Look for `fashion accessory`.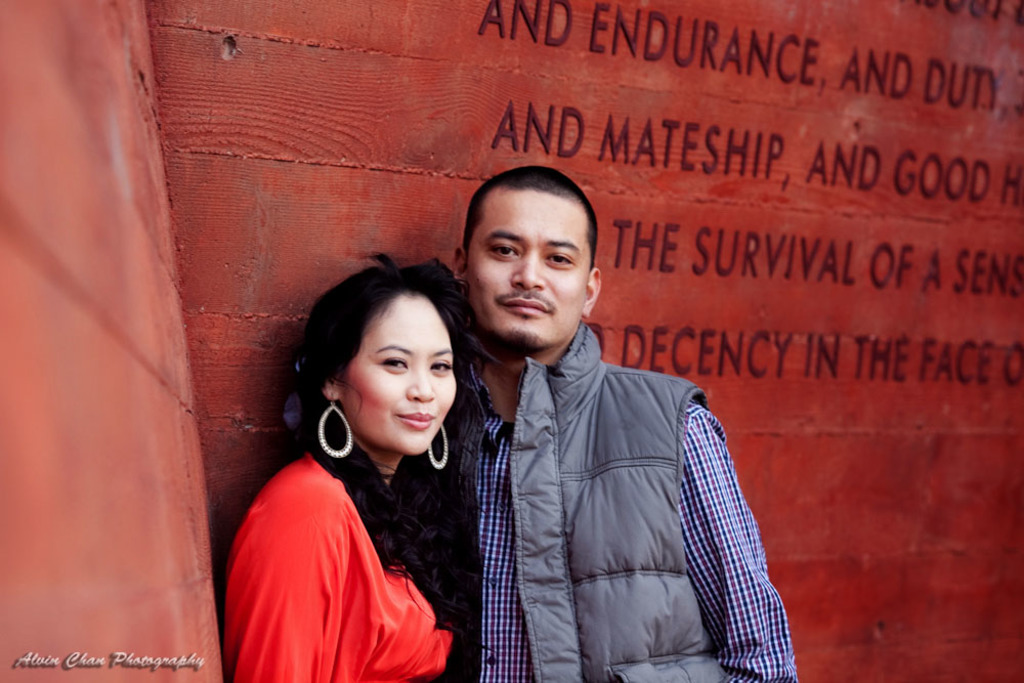
Found: 317, 394, 353, 462.
